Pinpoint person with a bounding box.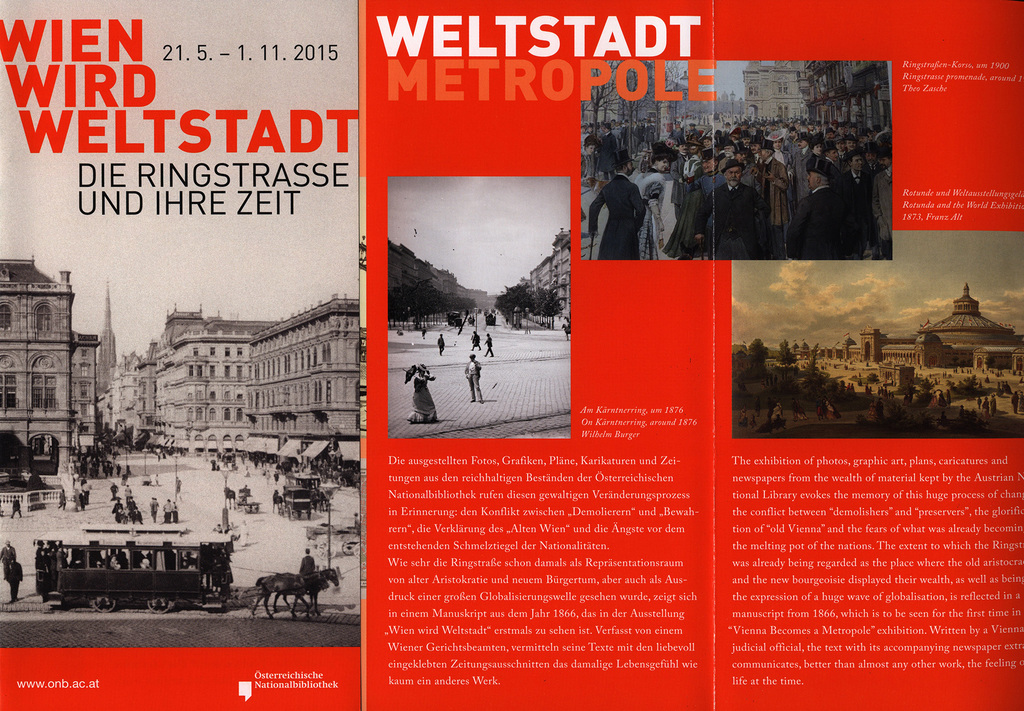
bbox=(467, 326, 483, 352).
